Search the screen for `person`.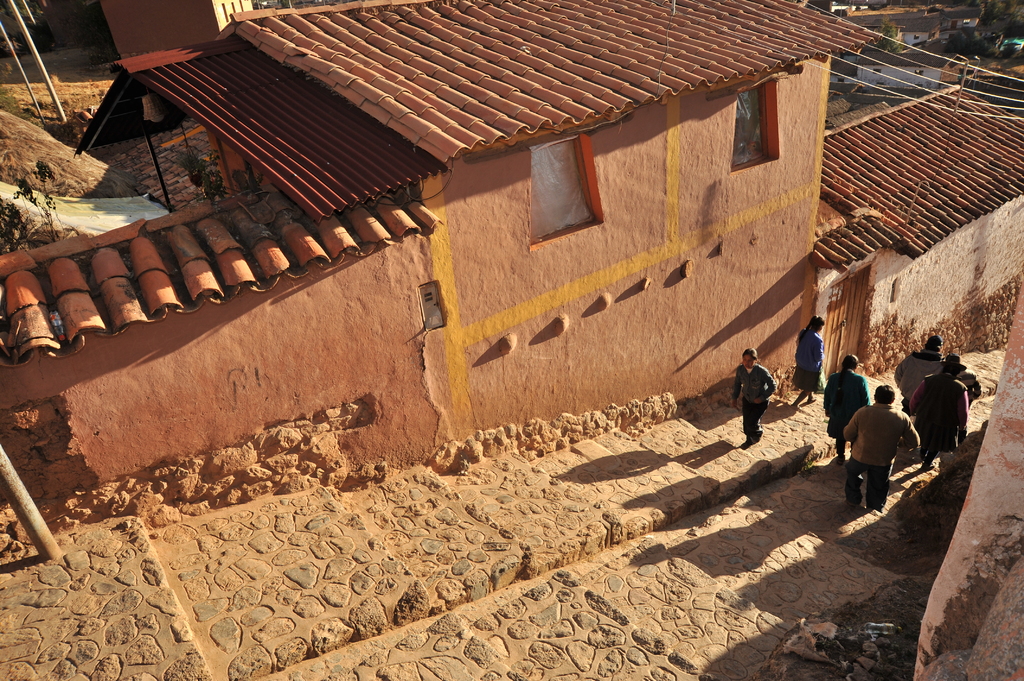
Found at 790/311/826/410.
